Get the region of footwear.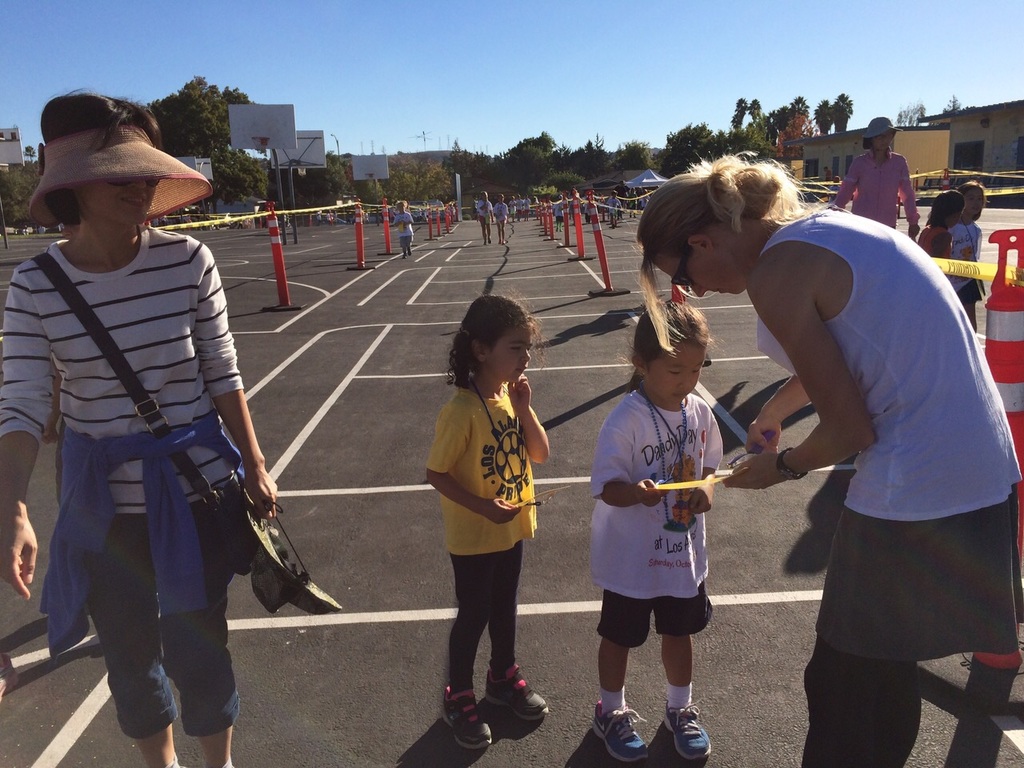
BBox(490, 665, 550, 723).
